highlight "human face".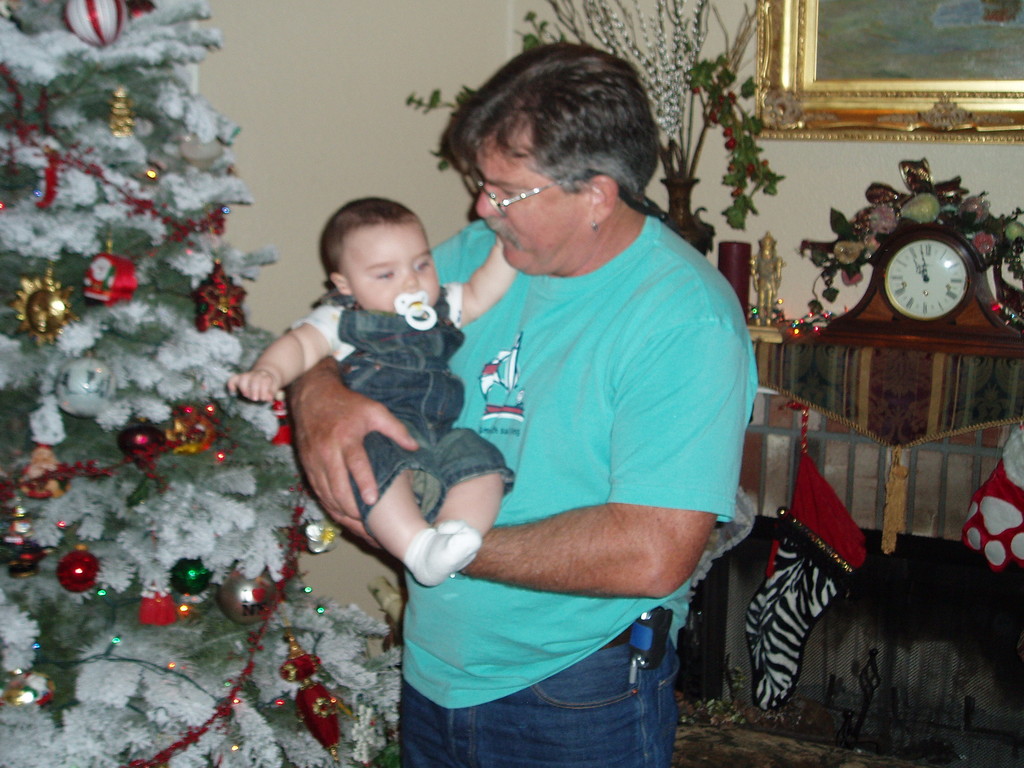
Highlighted region: bbox=[348, 225, 440, 315].
